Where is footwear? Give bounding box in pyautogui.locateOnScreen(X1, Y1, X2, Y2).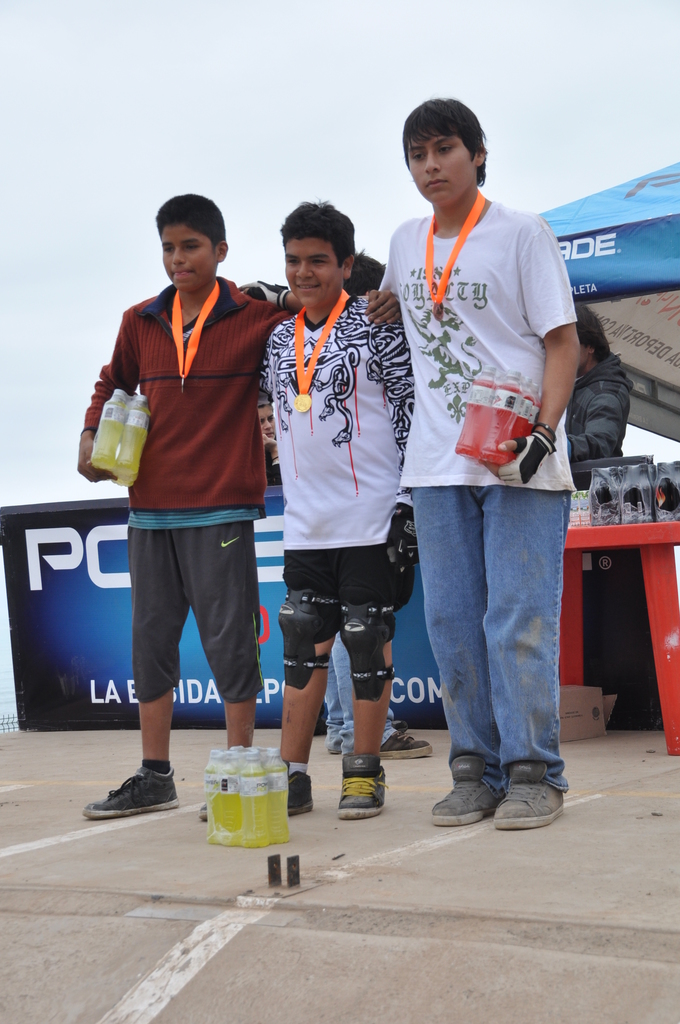
pyautogui.locateOnScreen(330, 749, 388, 826).
